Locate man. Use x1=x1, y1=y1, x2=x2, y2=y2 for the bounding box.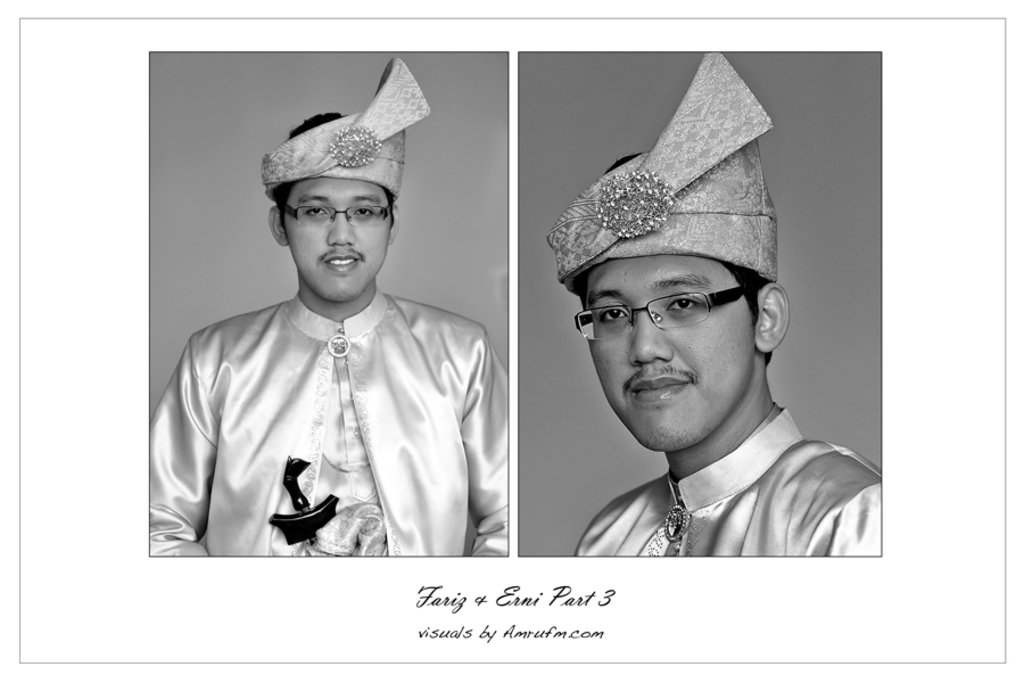
x1=148, y1=96, x2=520, y2=566.
